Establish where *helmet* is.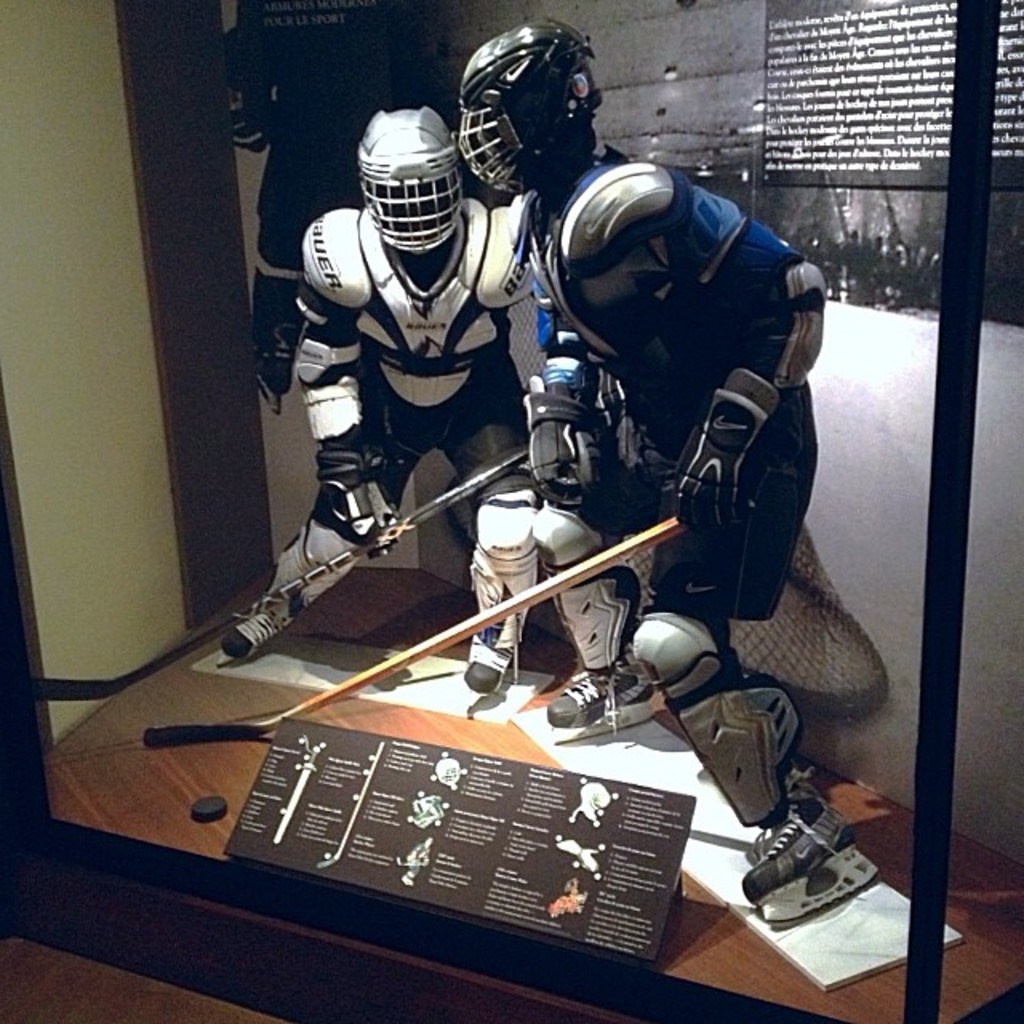
Established at <bbox>358, 114, 470, 256</bbox>.
